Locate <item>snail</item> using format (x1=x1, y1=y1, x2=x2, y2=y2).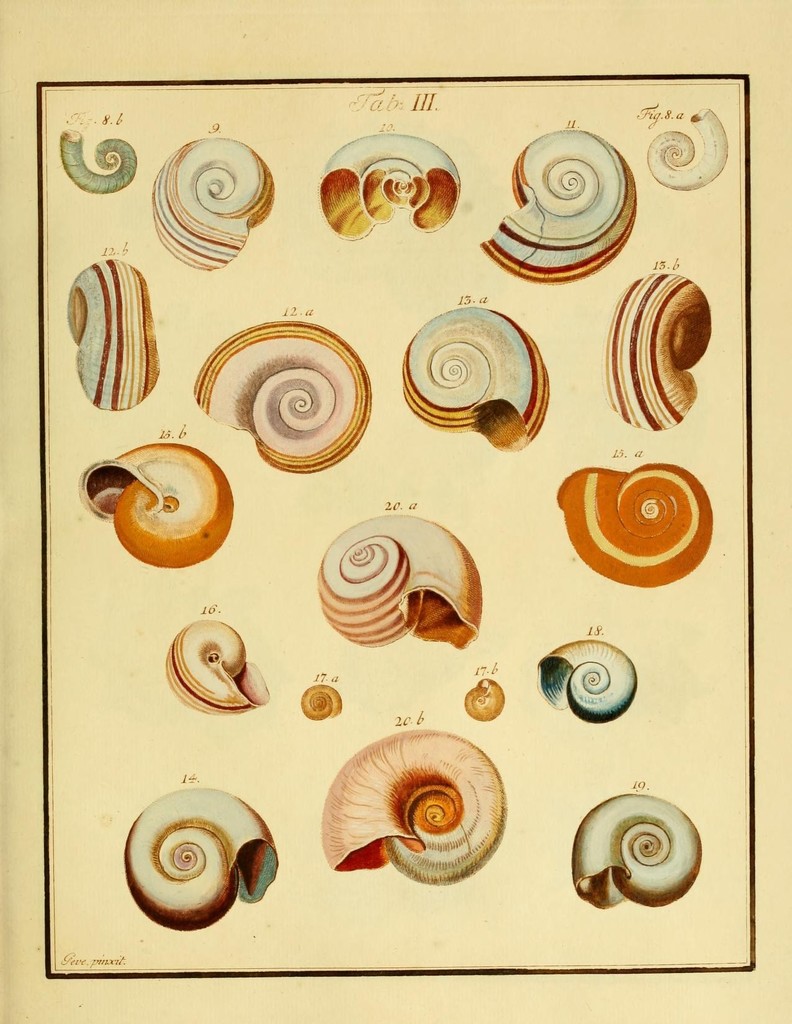
(x1=647, y1=102, x2=733, y2=188).
